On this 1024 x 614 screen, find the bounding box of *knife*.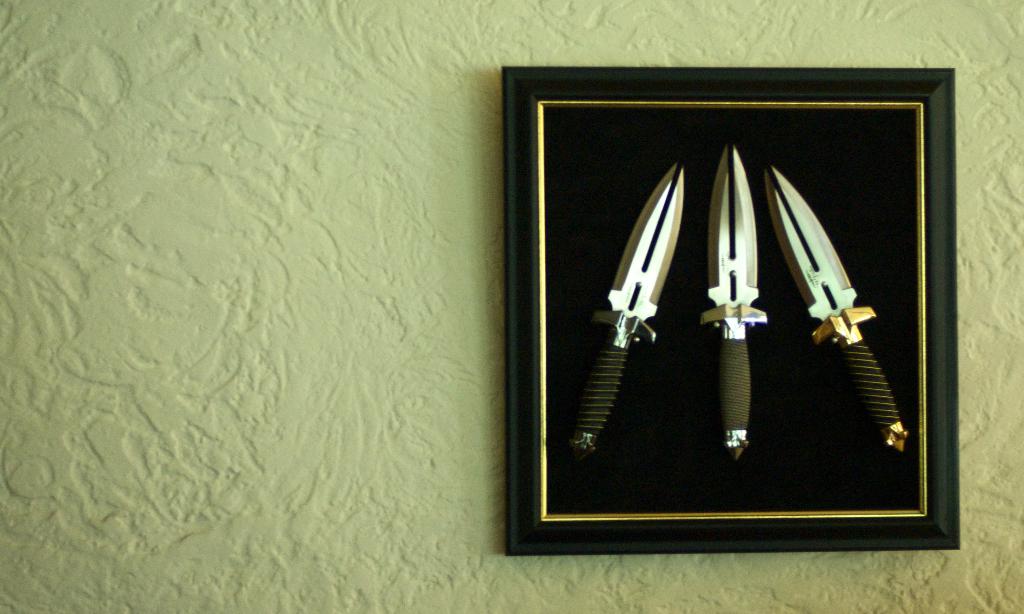
Bounding box: x1=766, y1=154, x2=906, y2=453.
